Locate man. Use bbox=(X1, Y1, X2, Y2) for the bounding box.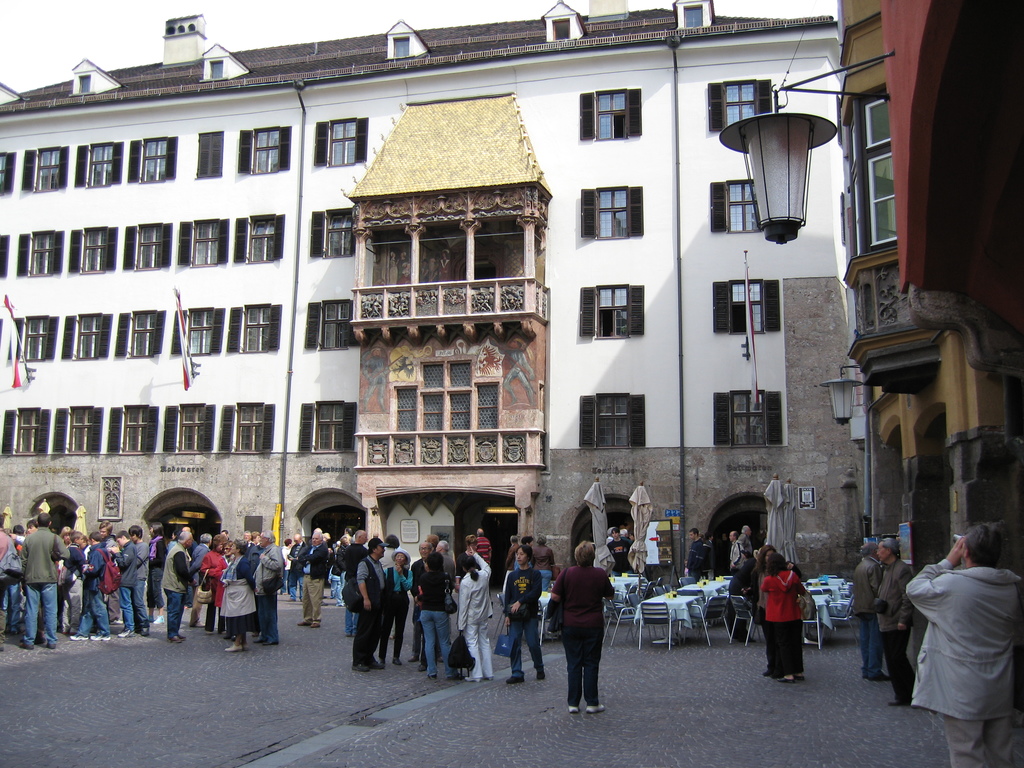
bbox=(873, 528, 925, 712).
